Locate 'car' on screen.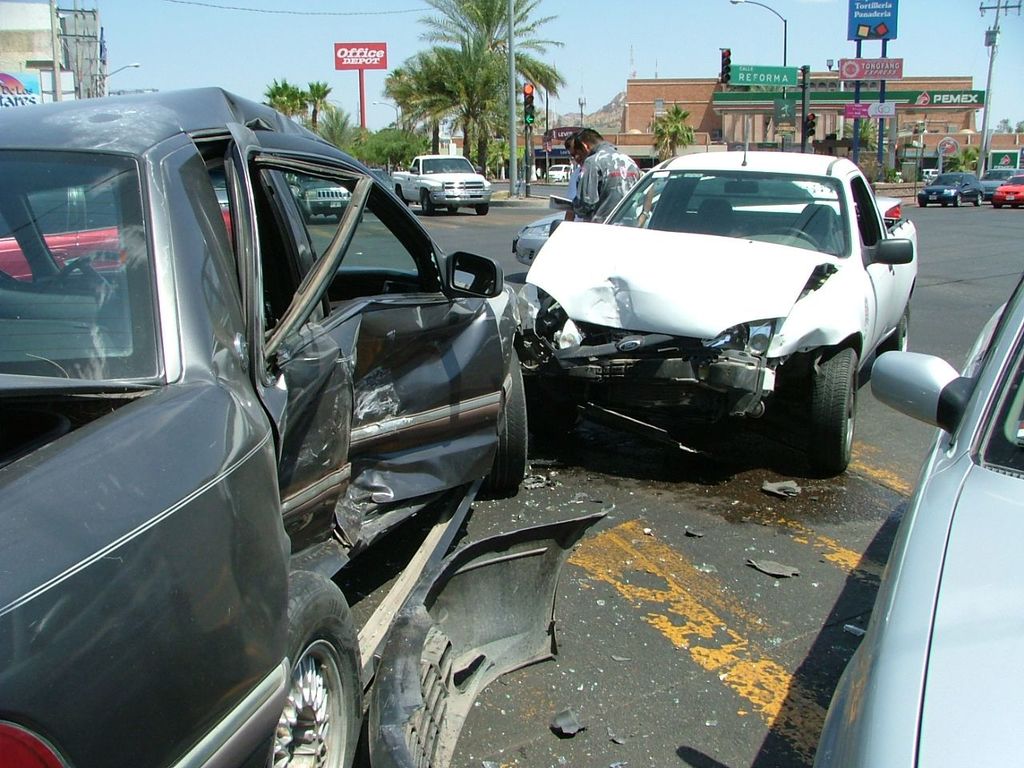
On screen at 918,174,986,208.
